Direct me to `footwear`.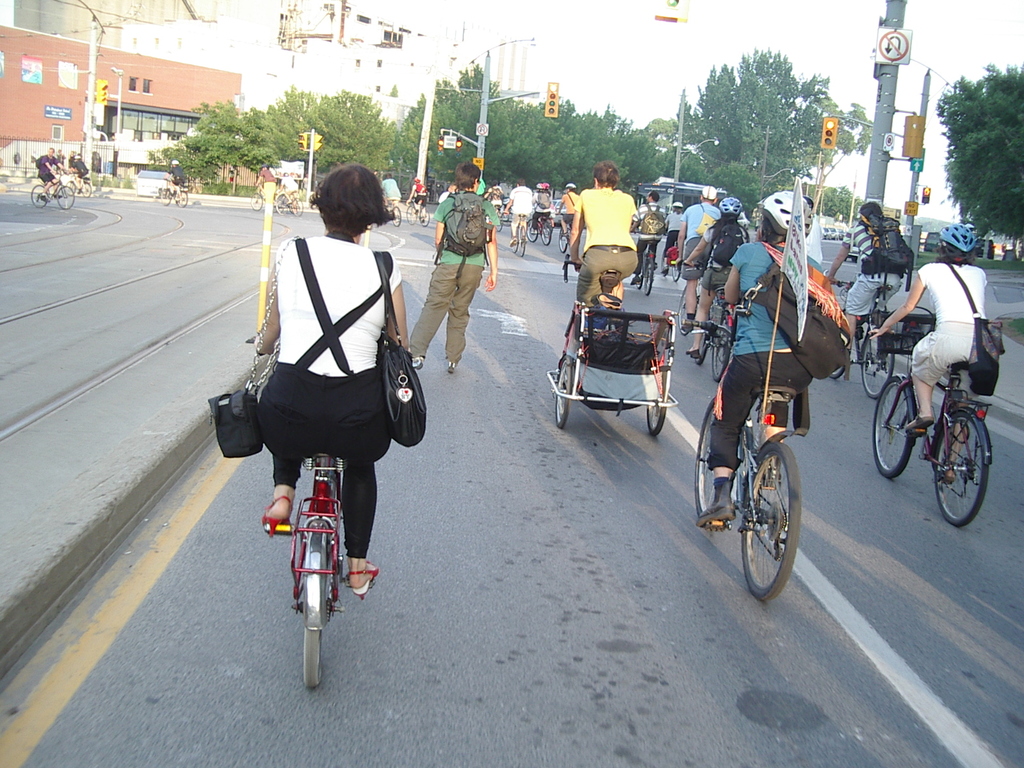
Direction: [345,559,383,600].
